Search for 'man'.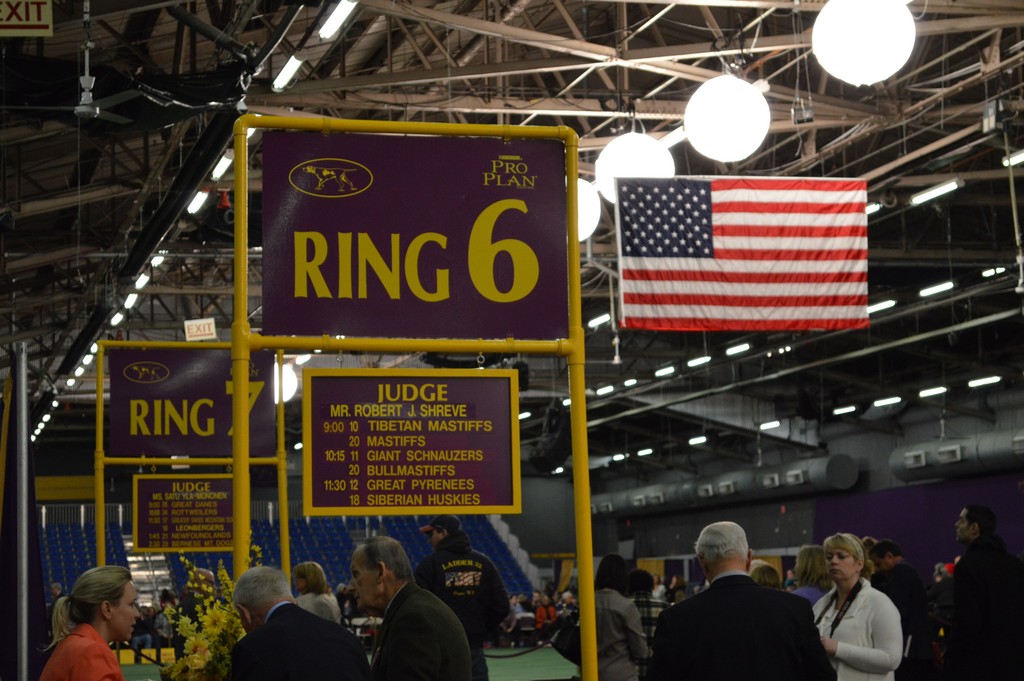
Found at select_region(223, 566, 369, 680).
